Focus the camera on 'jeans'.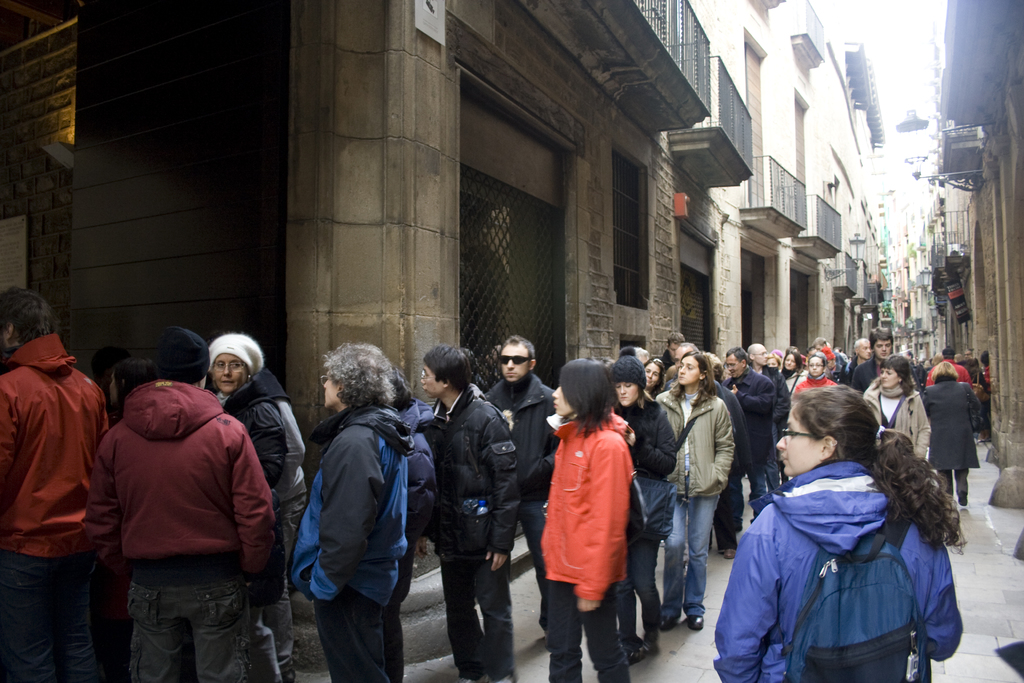
Focus region: x1=539, y1=578, x2=628, y2=682.
